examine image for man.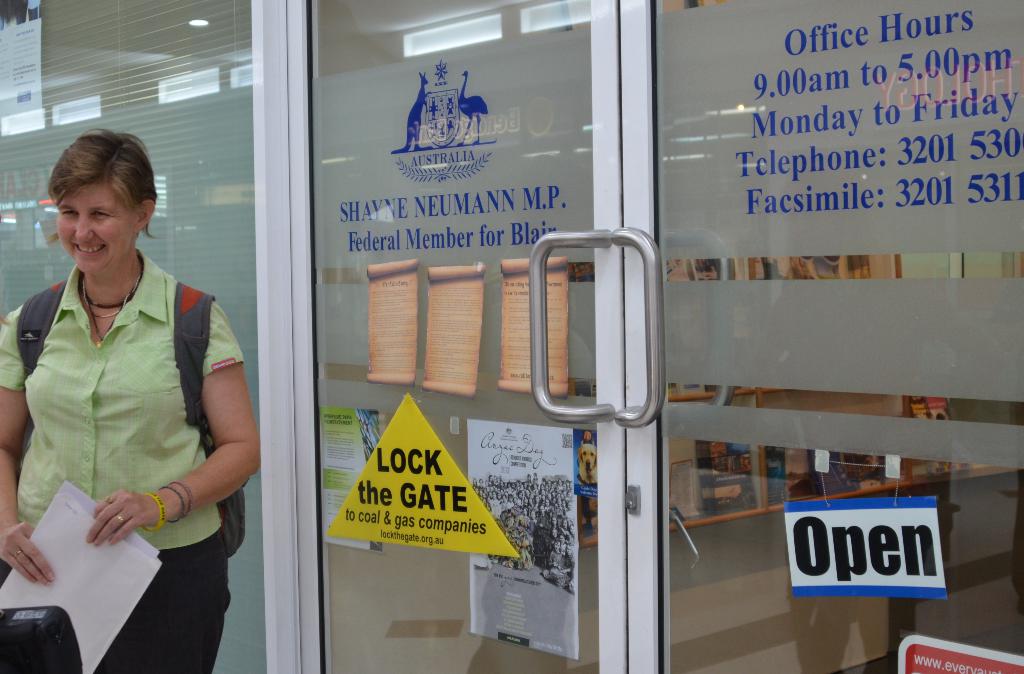
Examination result: 488/490/503/518.
